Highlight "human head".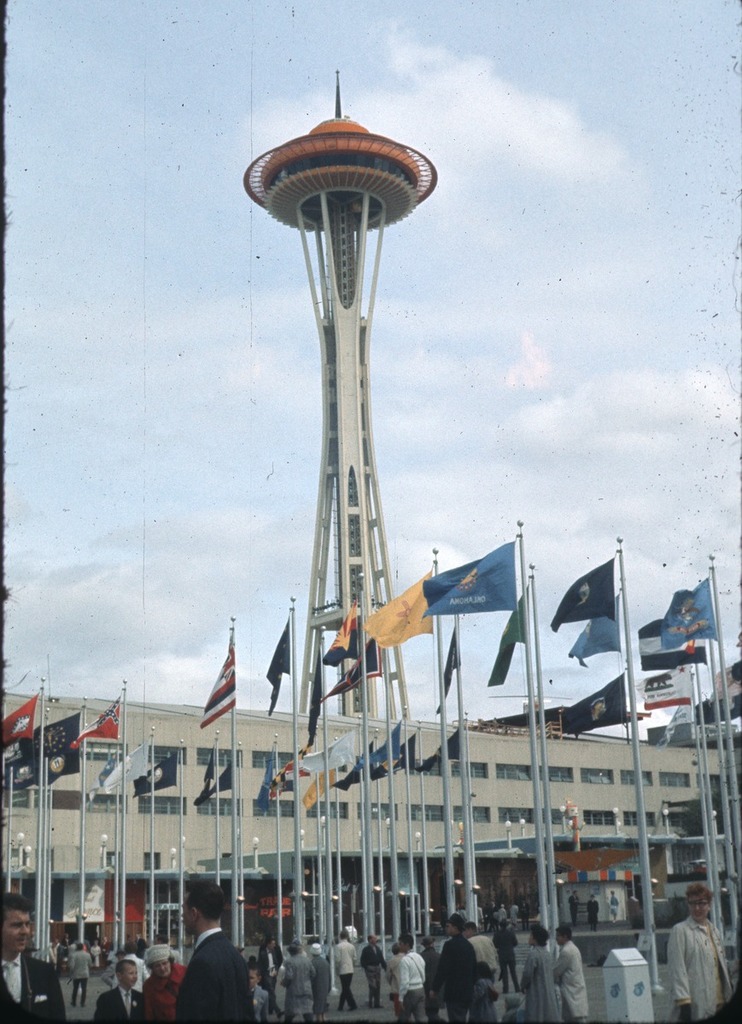
Highlighted region: (x1=178, y1=879, x2=221, y2=935).
